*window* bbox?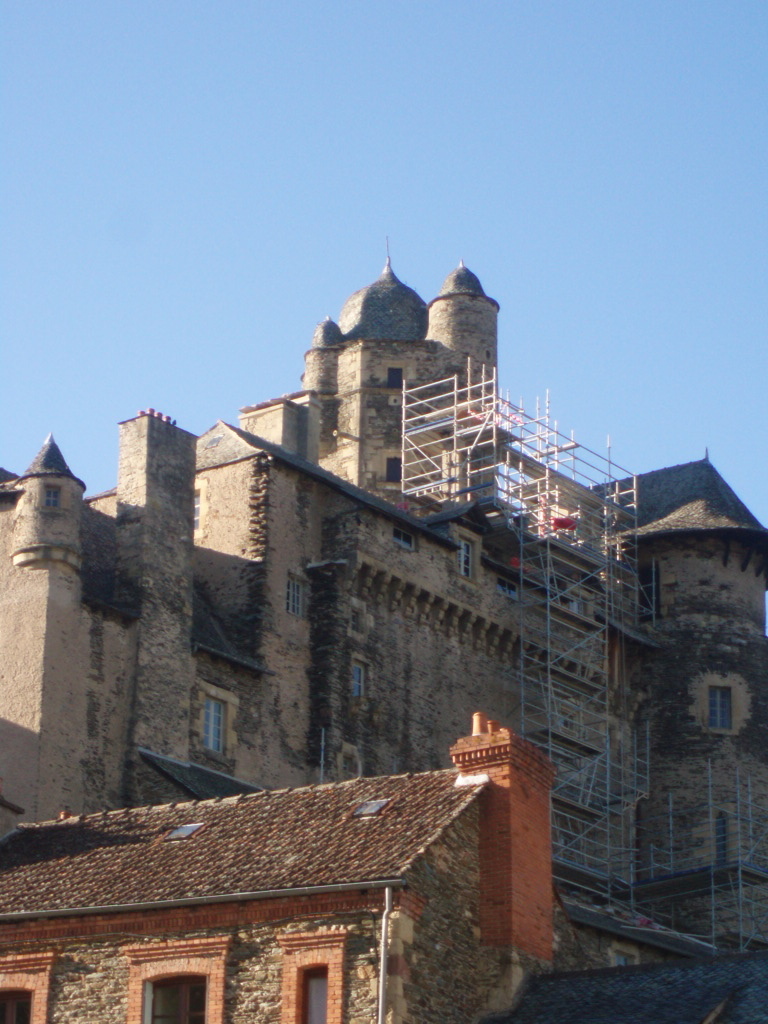
{"left": 714, "top": 816, "right": 728, "bottom": 864}
